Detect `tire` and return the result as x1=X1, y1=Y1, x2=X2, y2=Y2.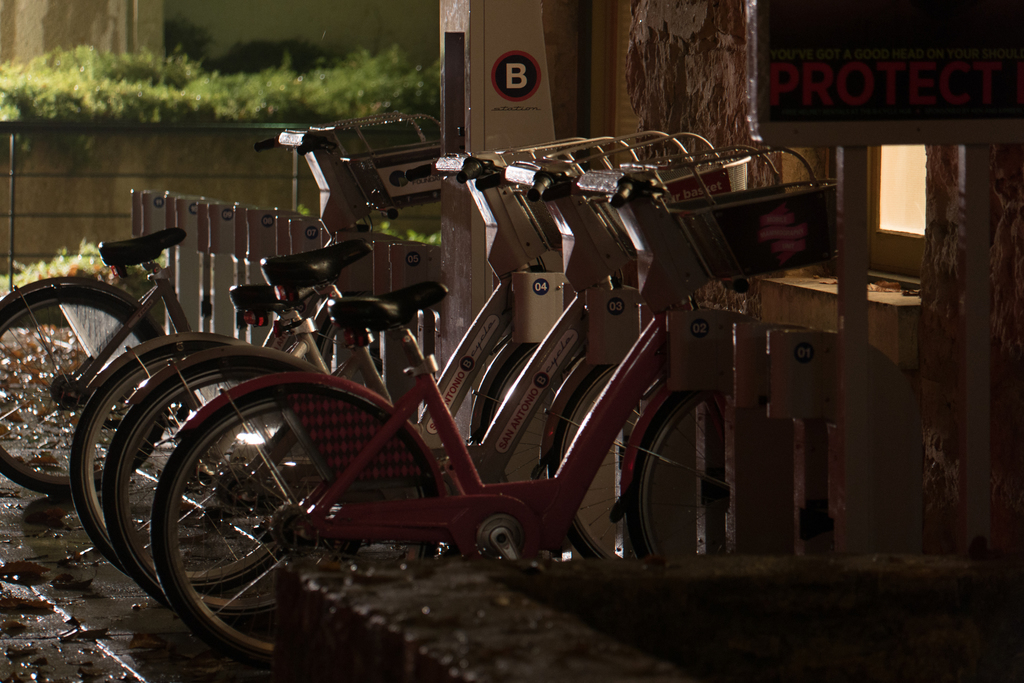
x1=481, y1=322, x2=591, y2=504.
